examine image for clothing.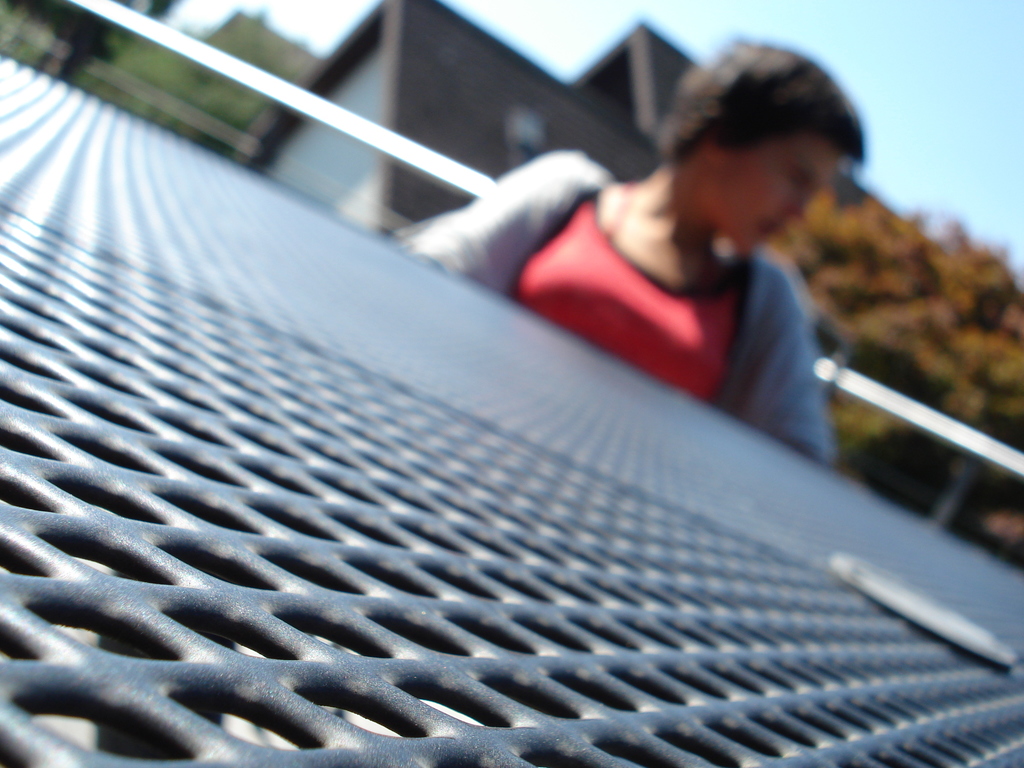
Examination result: bbox(397, 147, 834, 461).
